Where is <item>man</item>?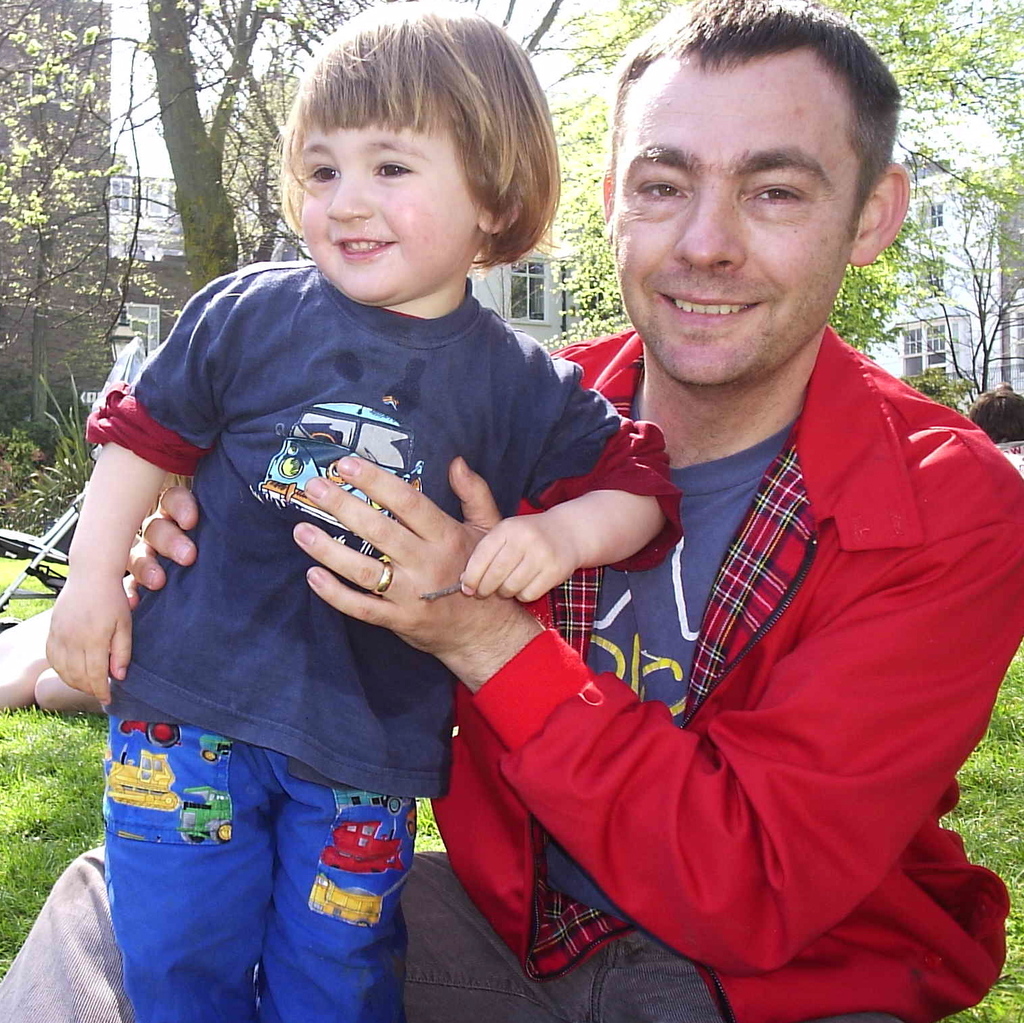
detection(0, 0, 1023, 1022).
